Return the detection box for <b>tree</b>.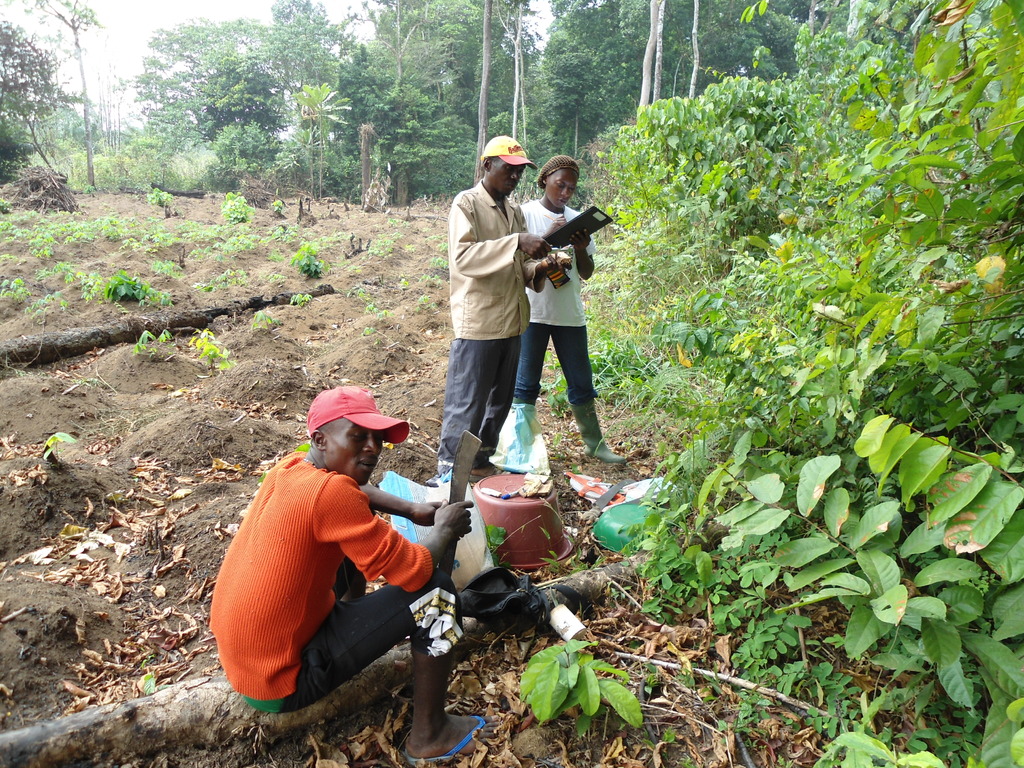
<region>299, 81, 351, 196</region>.
